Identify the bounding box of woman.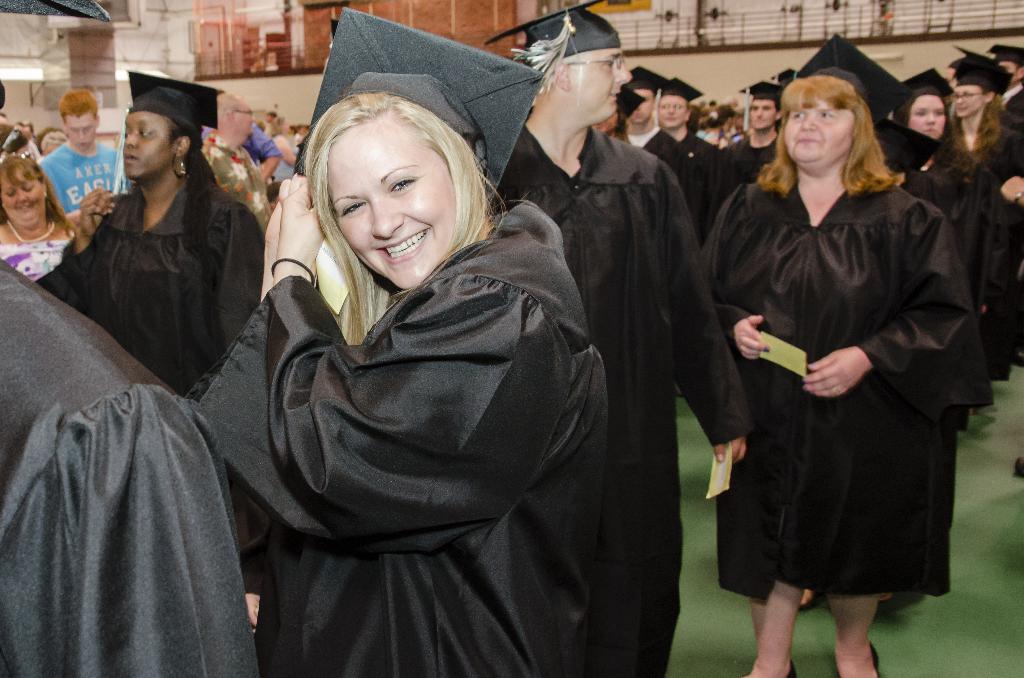
0,149,79,291.
